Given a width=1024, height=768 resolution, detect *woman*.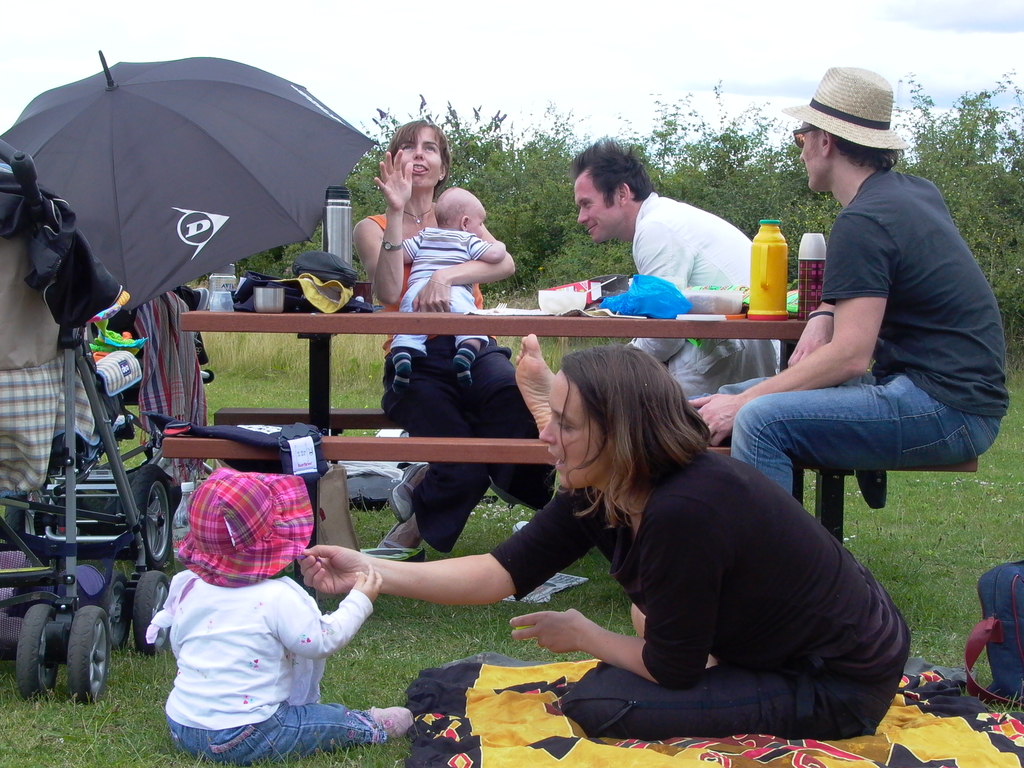
pyautogui.locateOnScreen(296, 342, 912, 737).
